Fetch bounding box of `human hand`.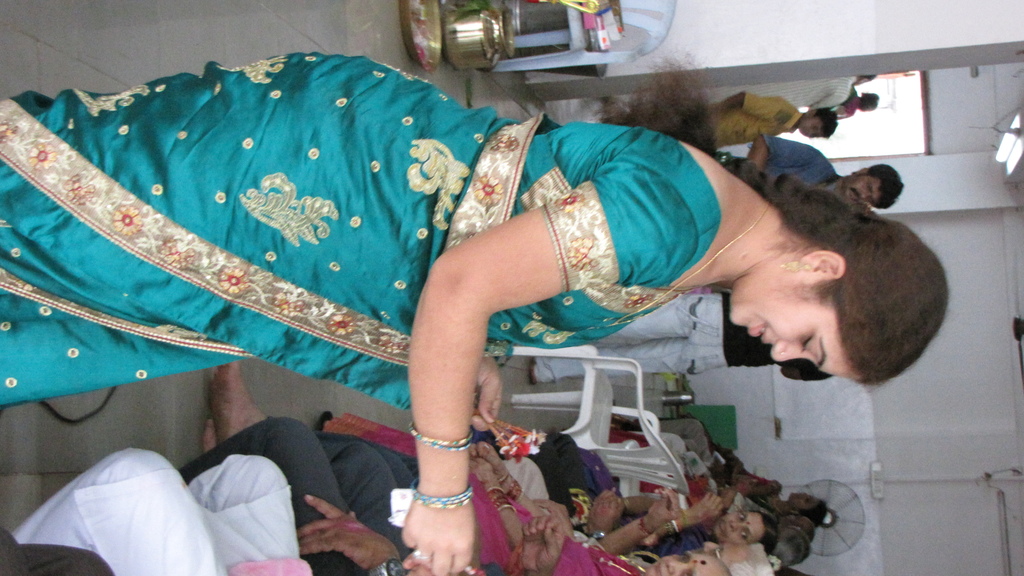
Bbox: pyautogui.locateOnScreen(396, 488, 481, 560).
